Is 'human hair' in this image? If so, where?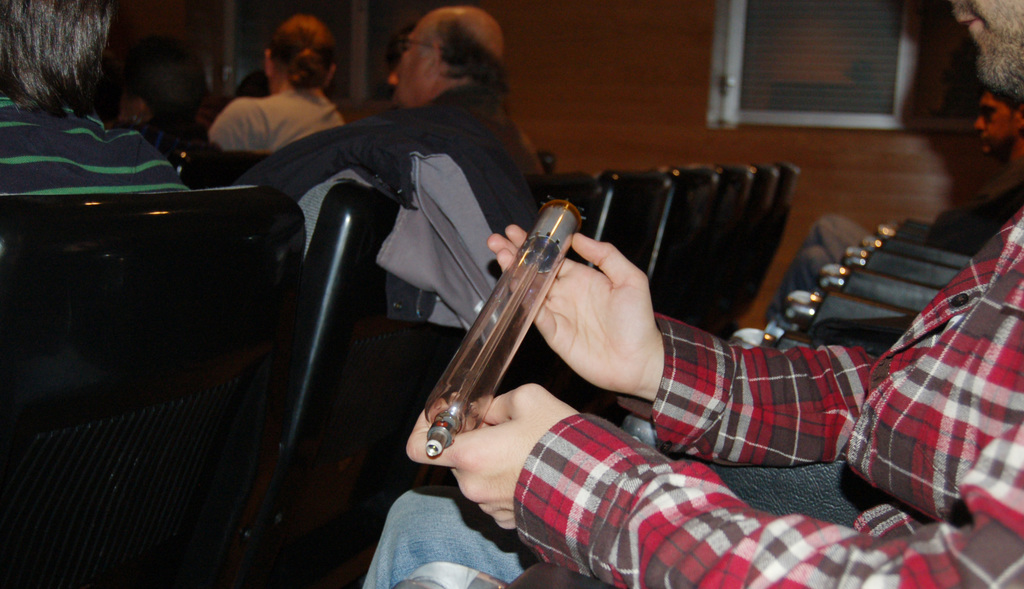
Yes, at {"x1": 4, "y1": 4, "x2": 109, "y2": 127}.
